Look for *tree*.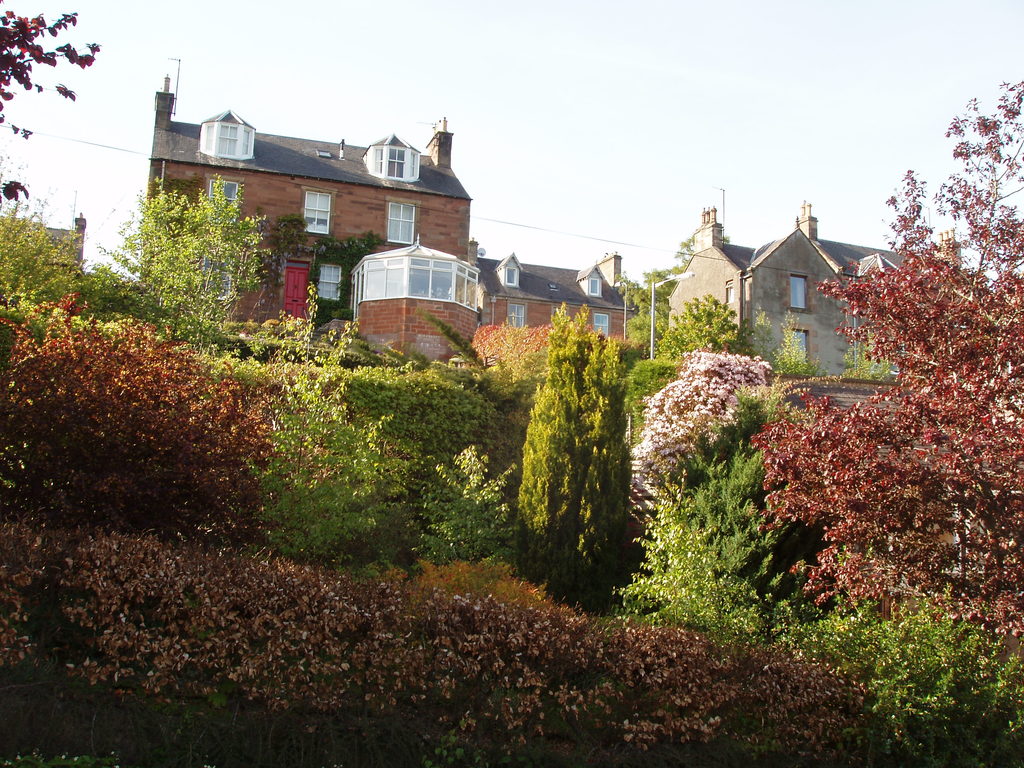
Found: <bbox>744, 261, 1023, 646</bbox>.
